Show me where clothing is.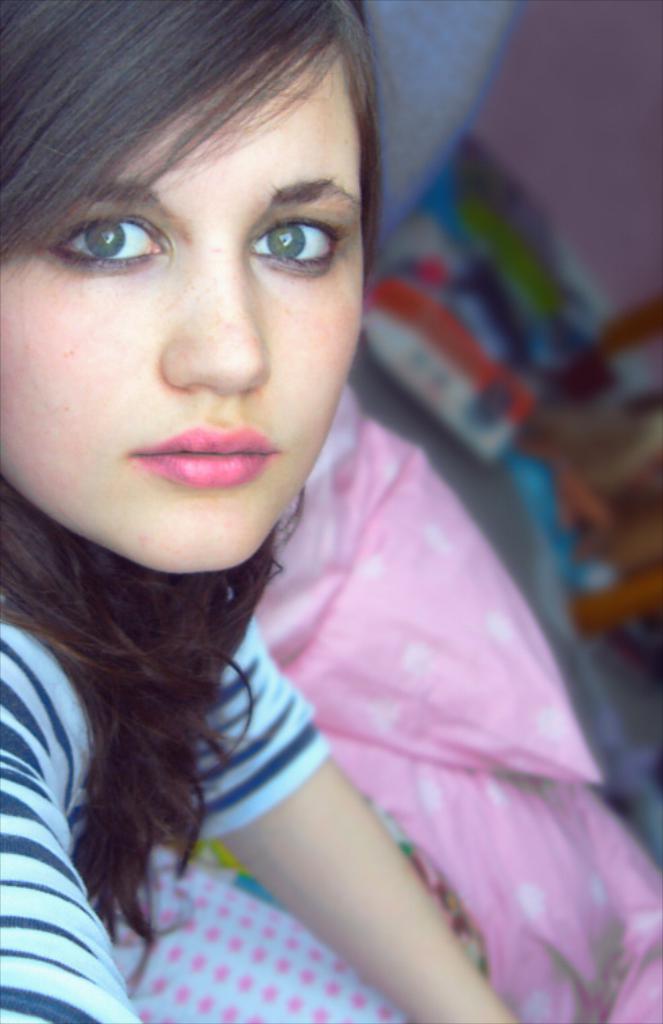
clothing is at 0,511,274,989.
